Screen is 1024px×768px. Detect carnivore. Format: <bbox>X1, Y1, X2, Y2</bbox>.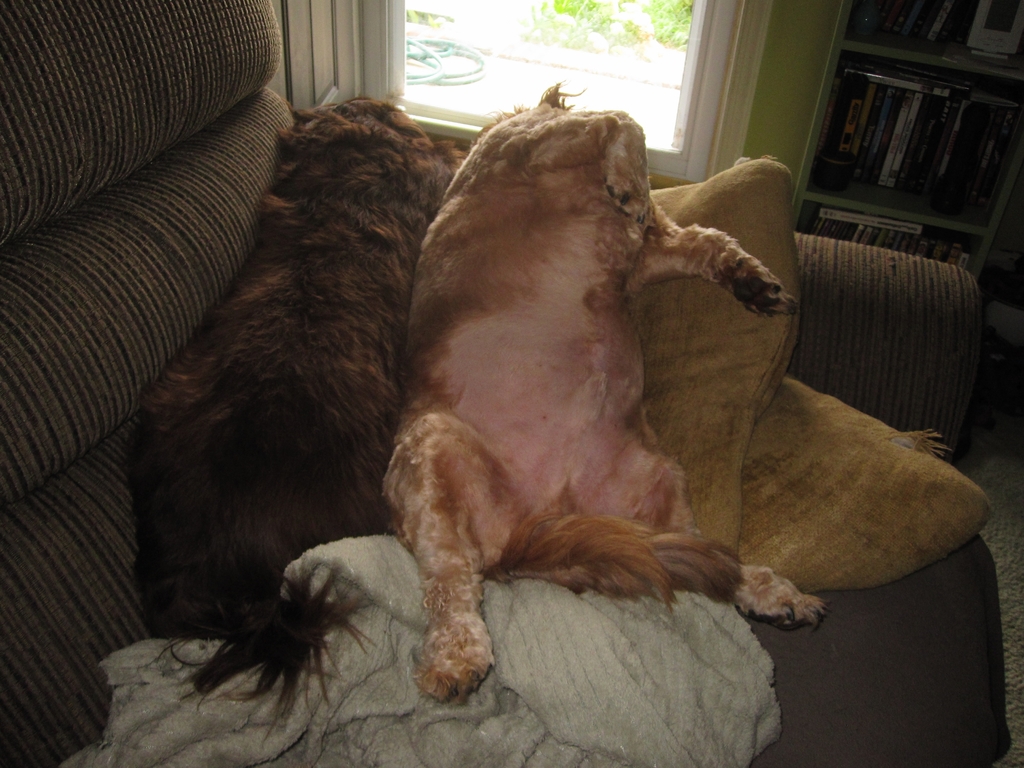
<bbox>116, 93, 484, 744</bbox>.
